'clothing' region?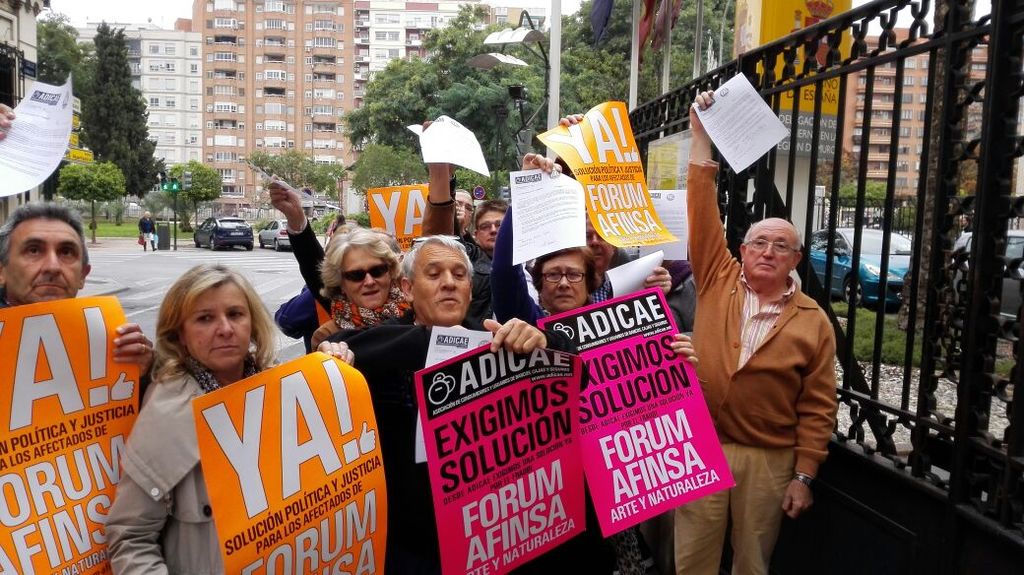
BBox(92, 304, 281, 560)
